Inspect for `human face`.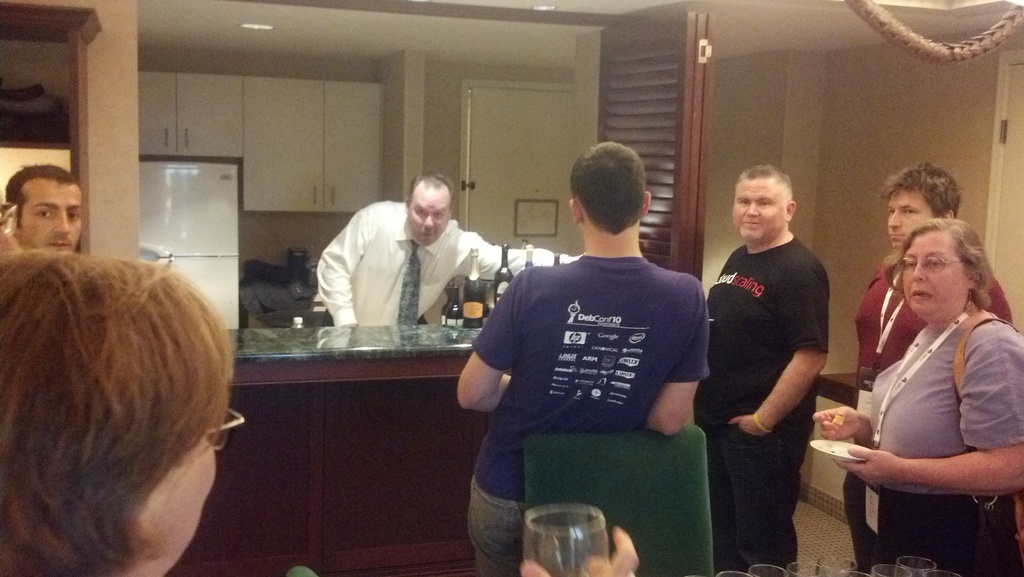
Inspection: {"left": 403, "top": 187, "right": 452, "bottom": 243}.
